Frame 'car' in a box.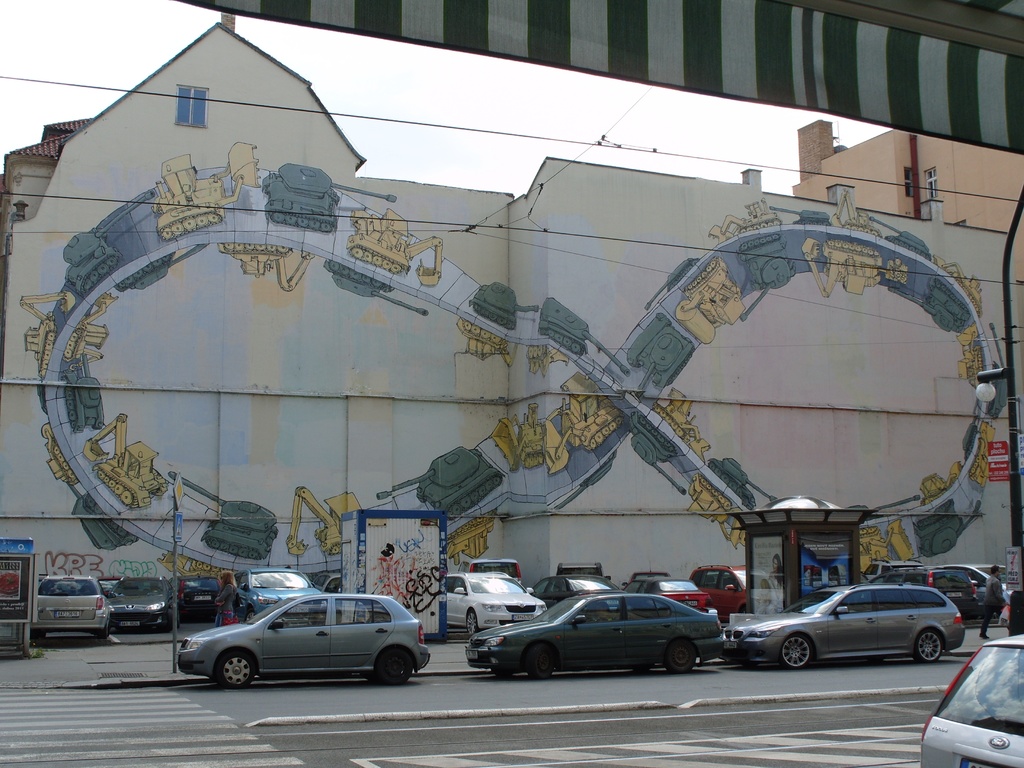
698:565:751:621.
